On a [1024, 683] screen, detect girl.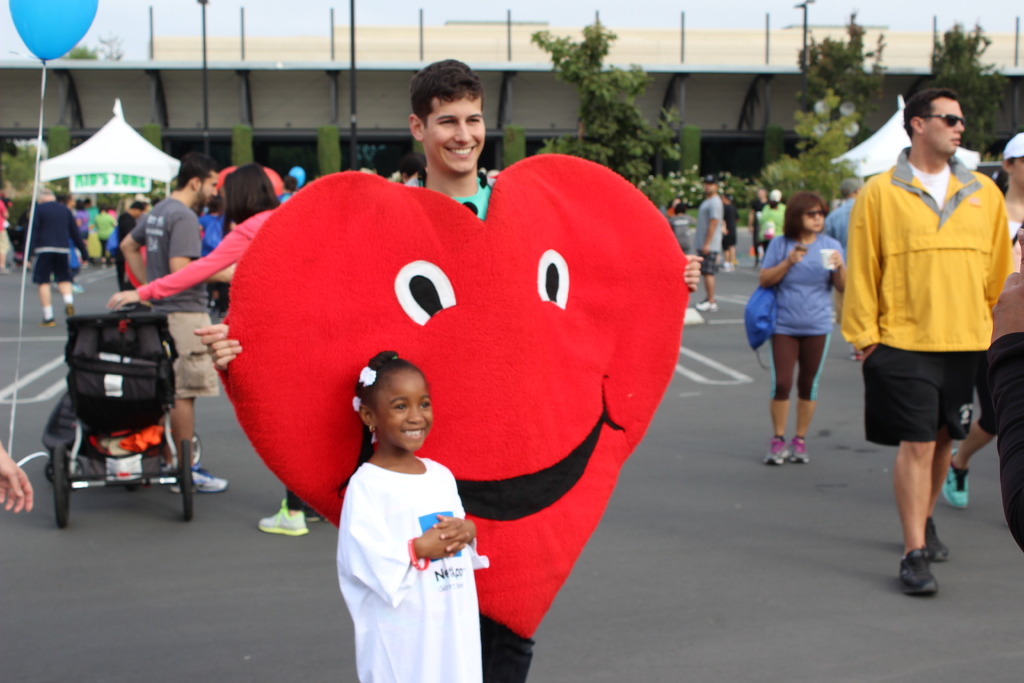
{"x1": 332, "y1": 345, "x2": 490, "y2": 682}.
